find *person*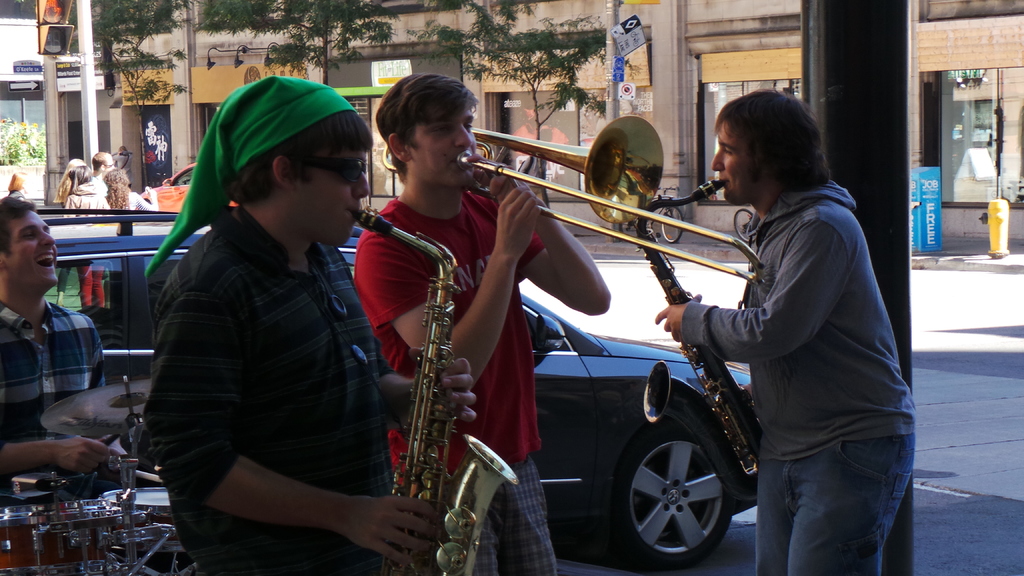
(left=138, top=74, right=479, bottom=575)
